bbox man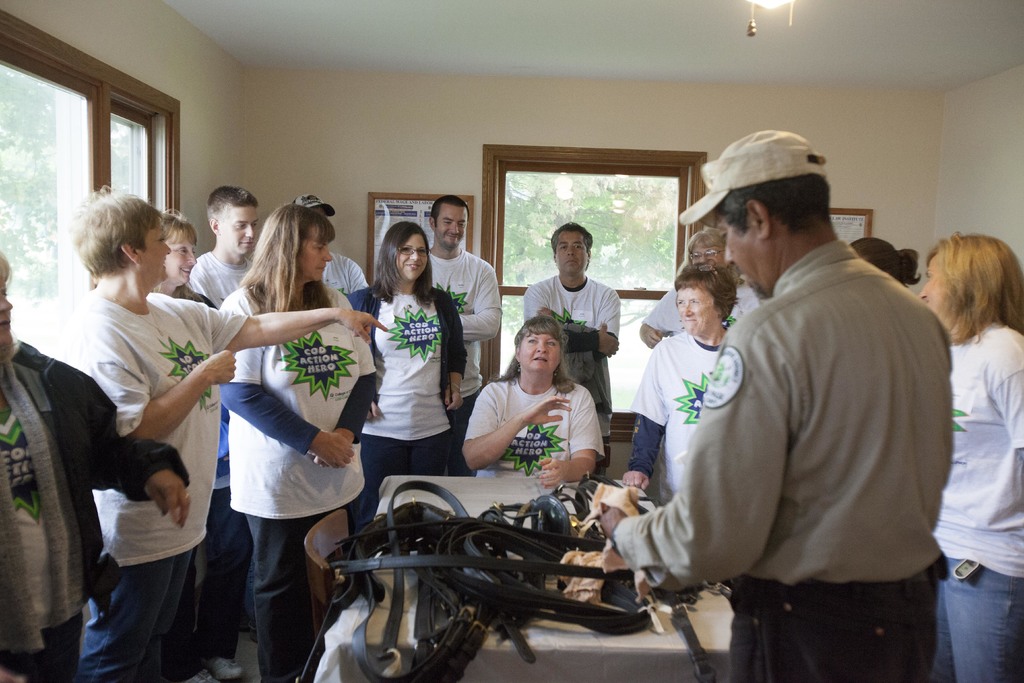
[291,192,371,297]
